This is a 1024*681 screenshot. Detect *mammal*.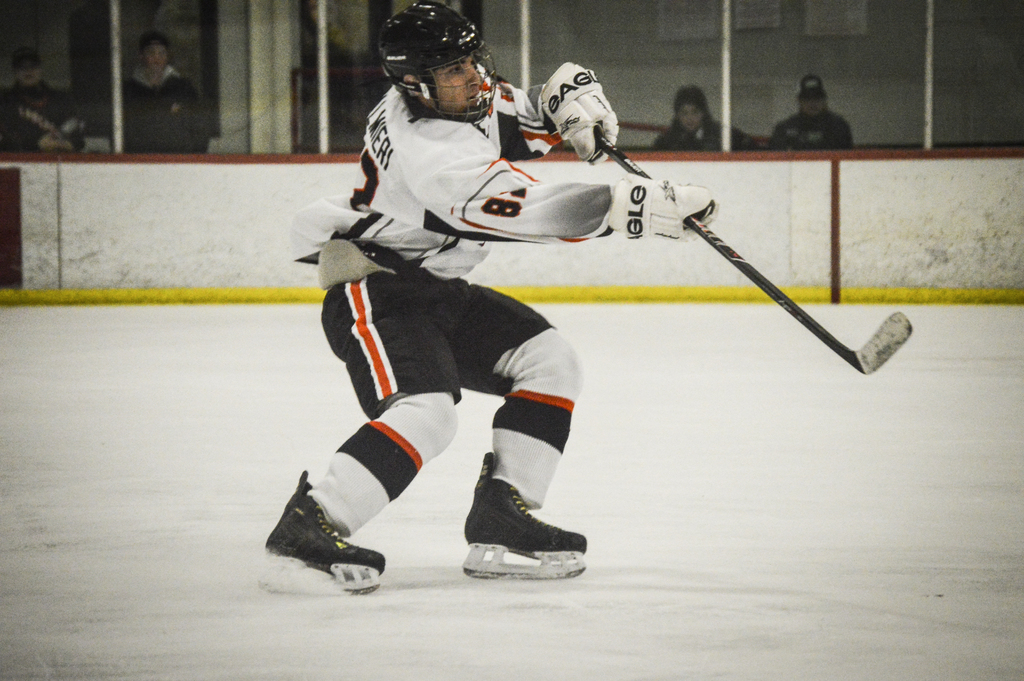
<bbox>767, 75, 856, 155</bbox>.
